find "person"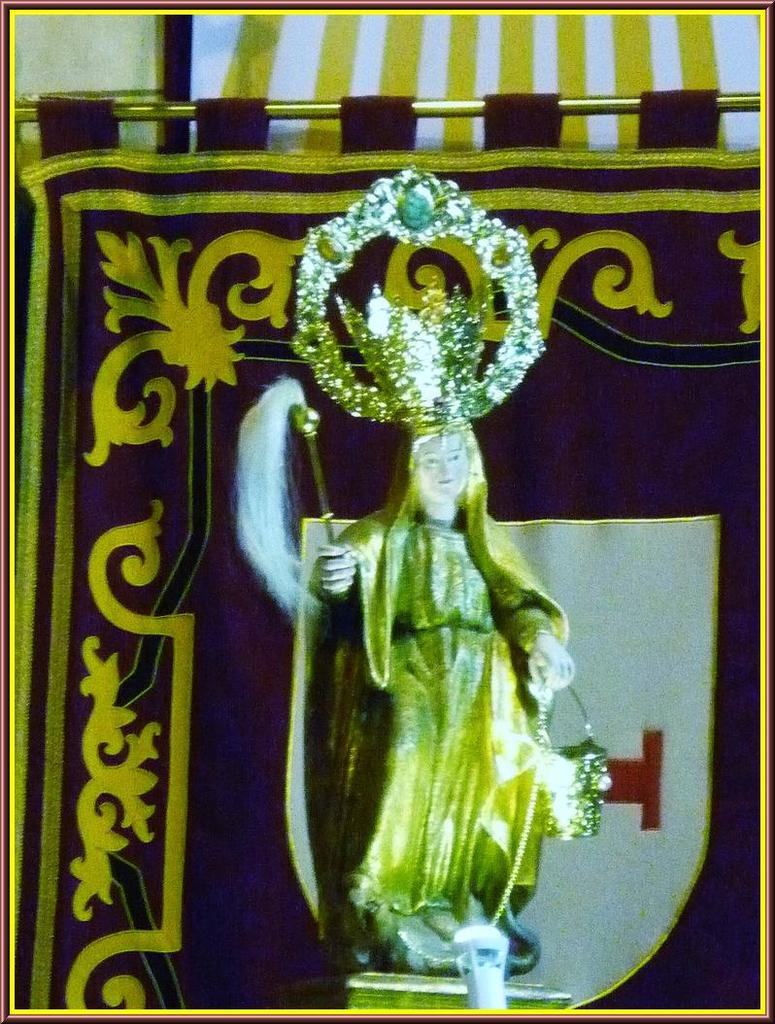
(195,159,625,997)
